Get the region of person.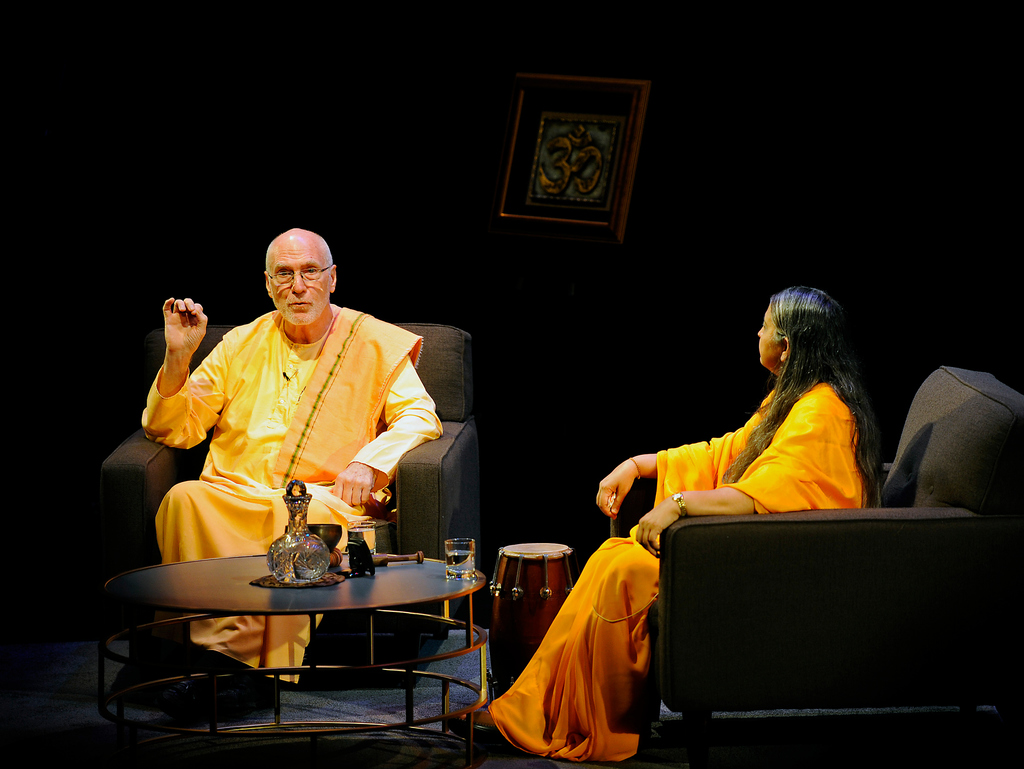
bbox(460, 297, 876, 757).
